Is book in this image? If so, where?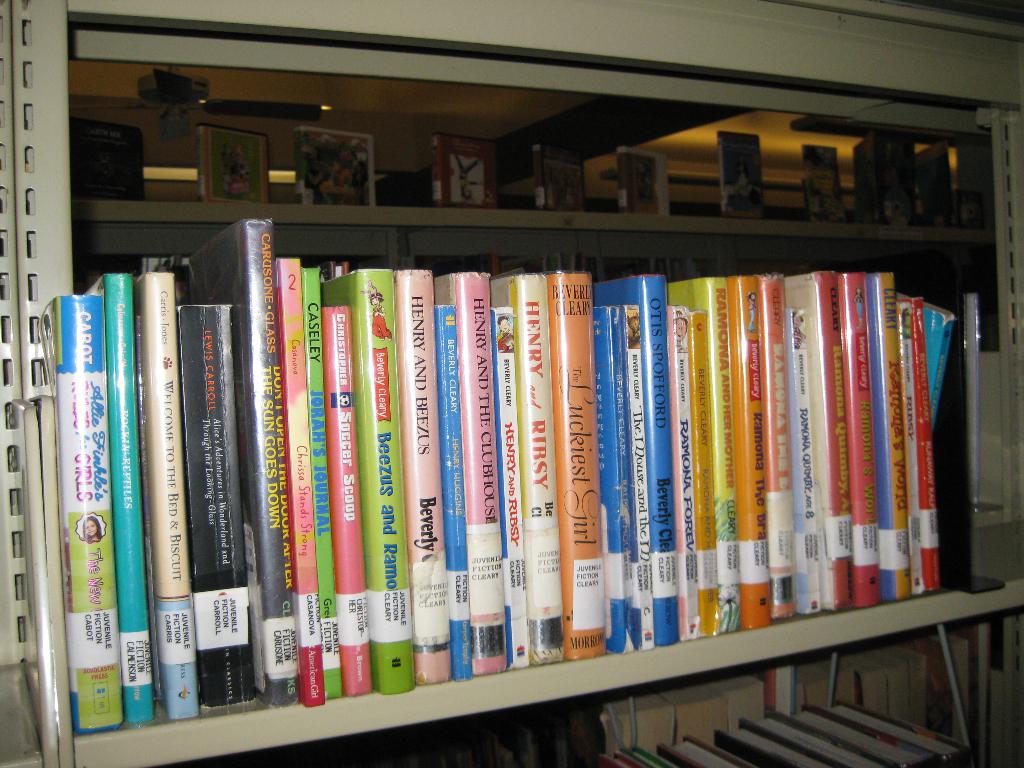
Yes, at detection(618, 141, 666, 216).
